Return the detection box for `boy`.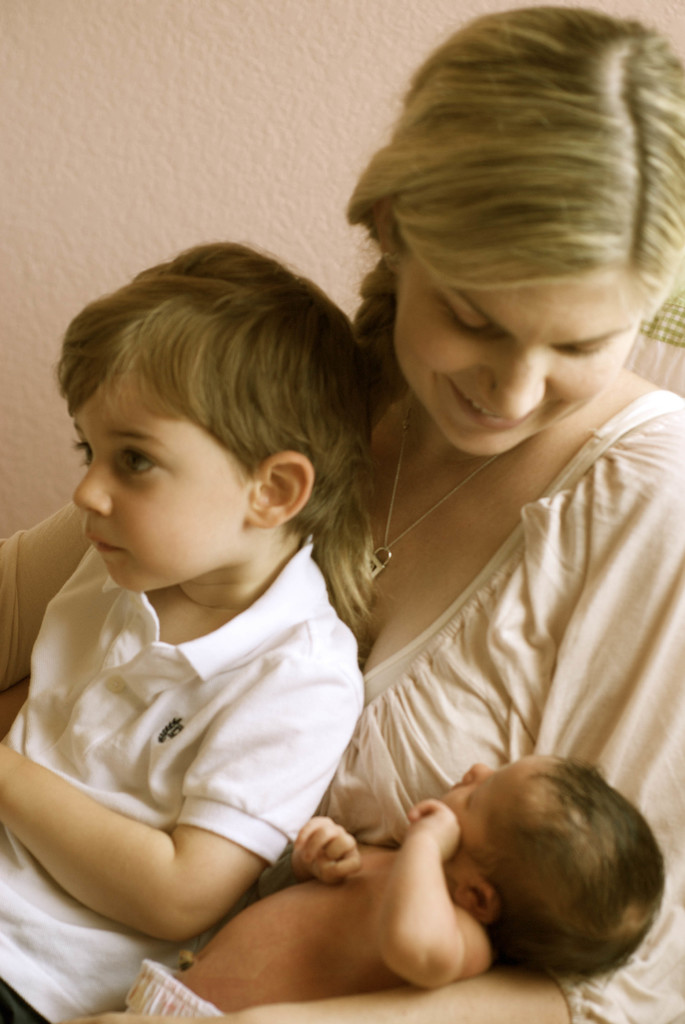
<bbox>0, 233, 392, 1023</bbox>.
